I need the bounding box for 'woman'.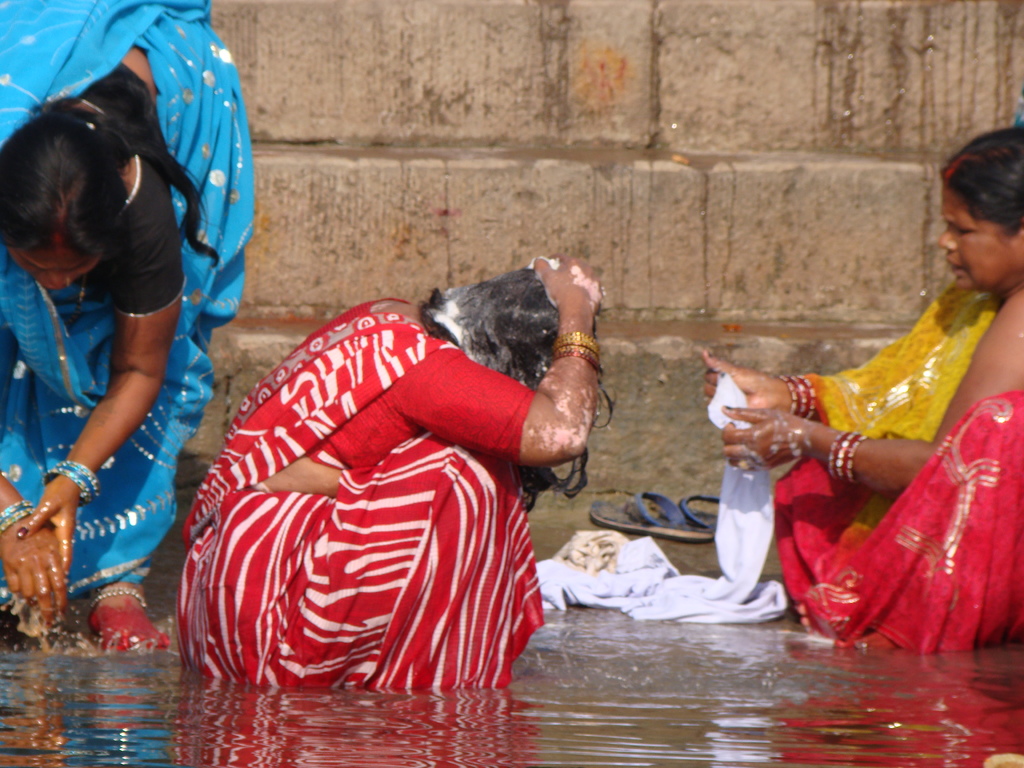
Here it is: (733, 206, 1015, 685).
